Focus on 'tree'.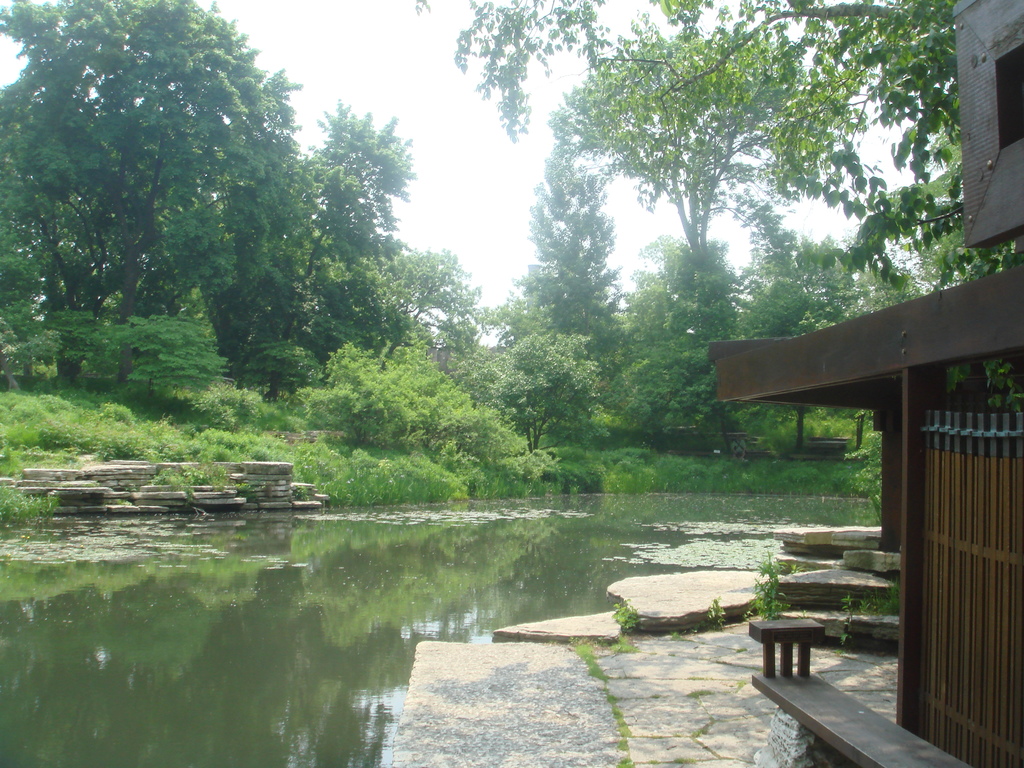
Focused at box=[454, 0, 1016, 288].
